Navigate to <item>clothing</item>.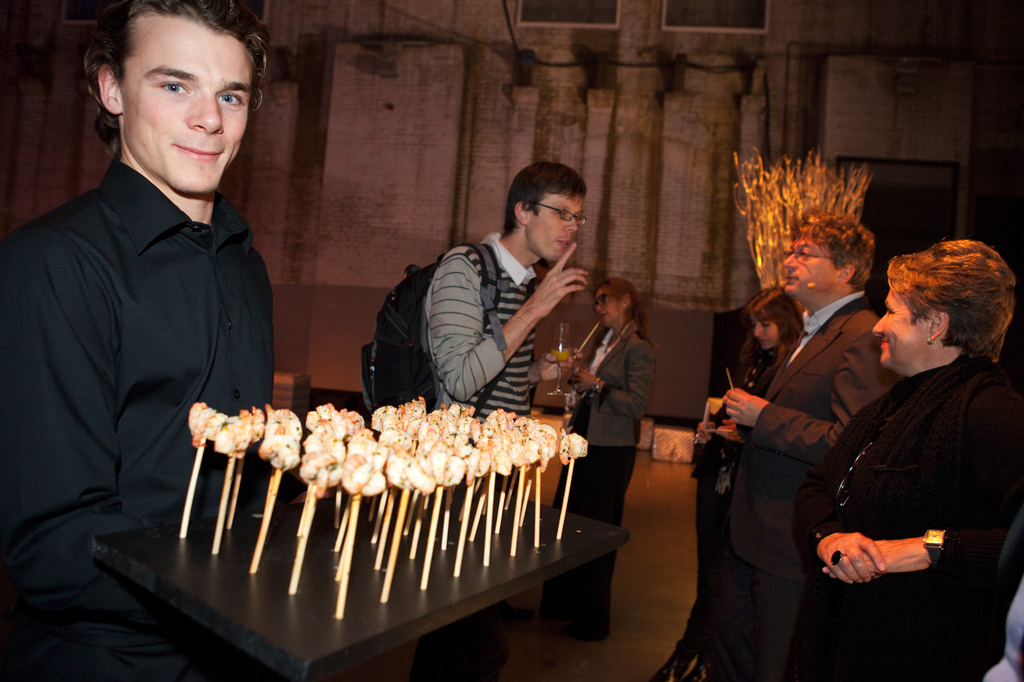
Navigation target: <box>10,157,308,681</box>.
